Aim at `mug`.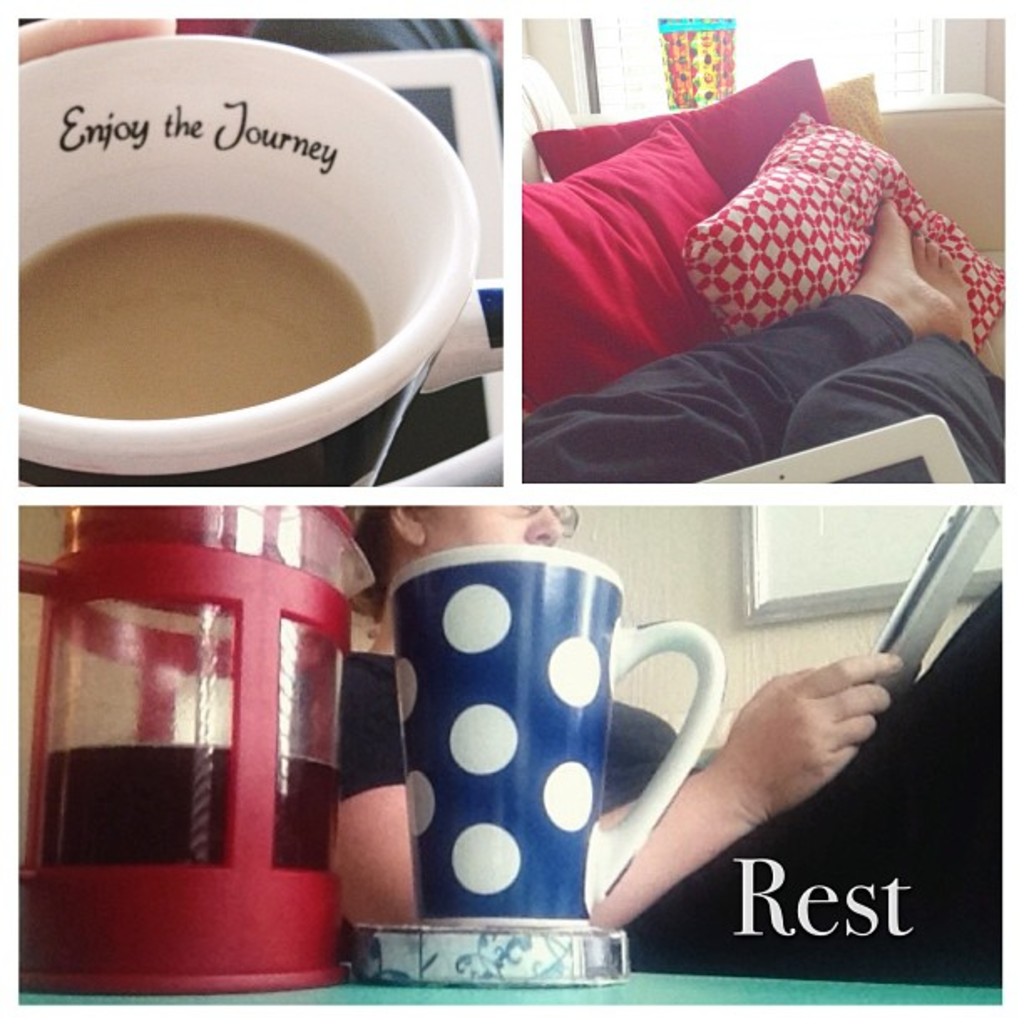
Aimed at [left=20, top=32, right=482, bottom=480].
